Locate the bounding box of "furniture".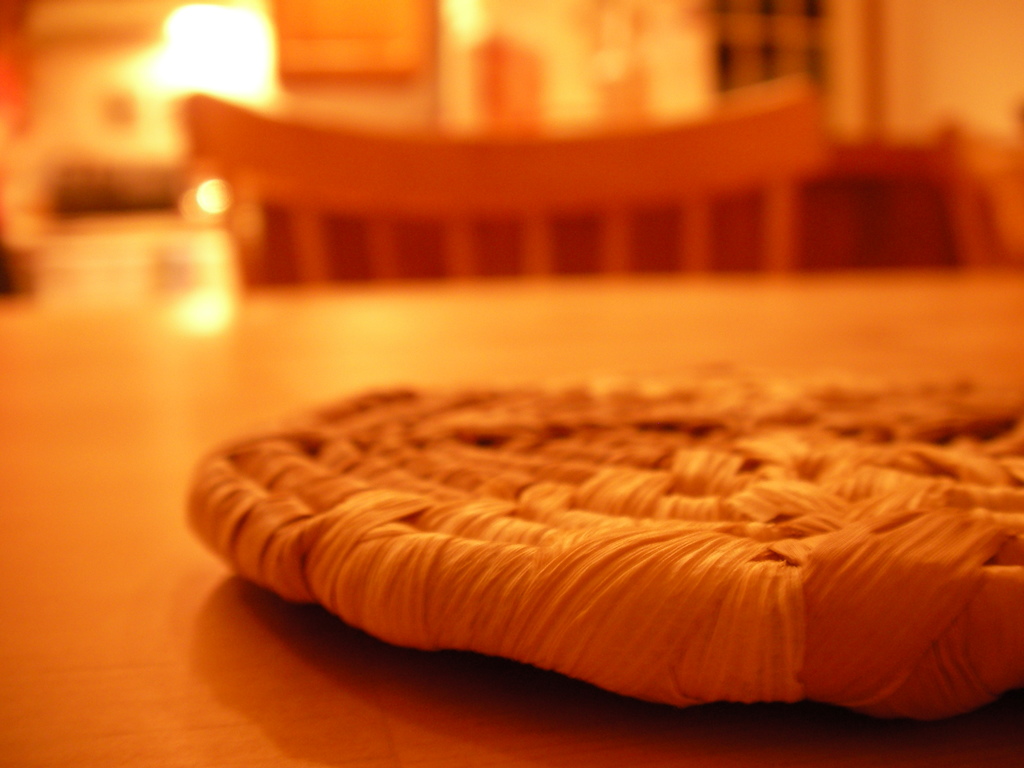
Bounding box: Rect(924, 122, 1023, 273).
